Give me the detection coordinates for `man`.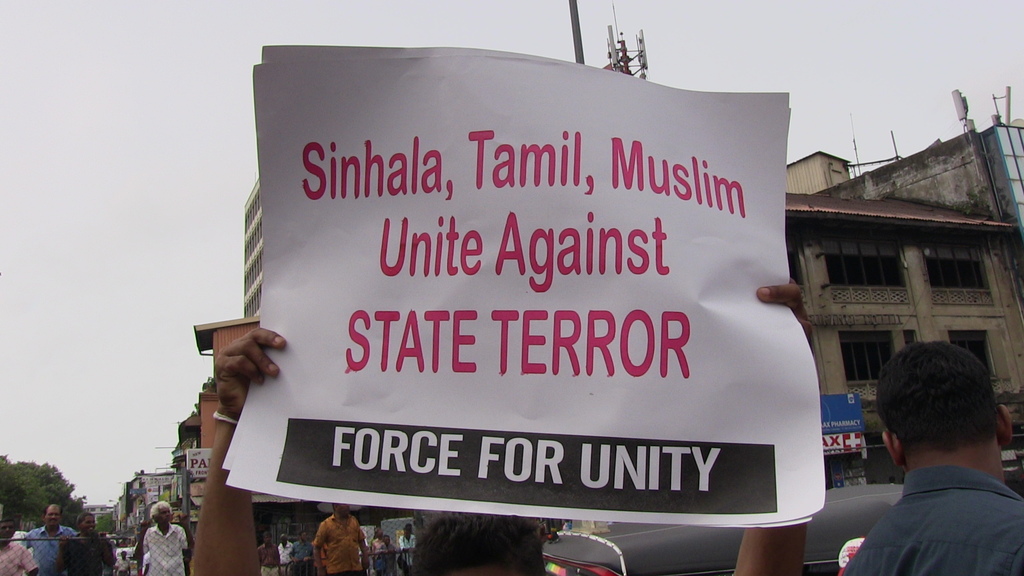
rect(134, 502, 190, 572).
